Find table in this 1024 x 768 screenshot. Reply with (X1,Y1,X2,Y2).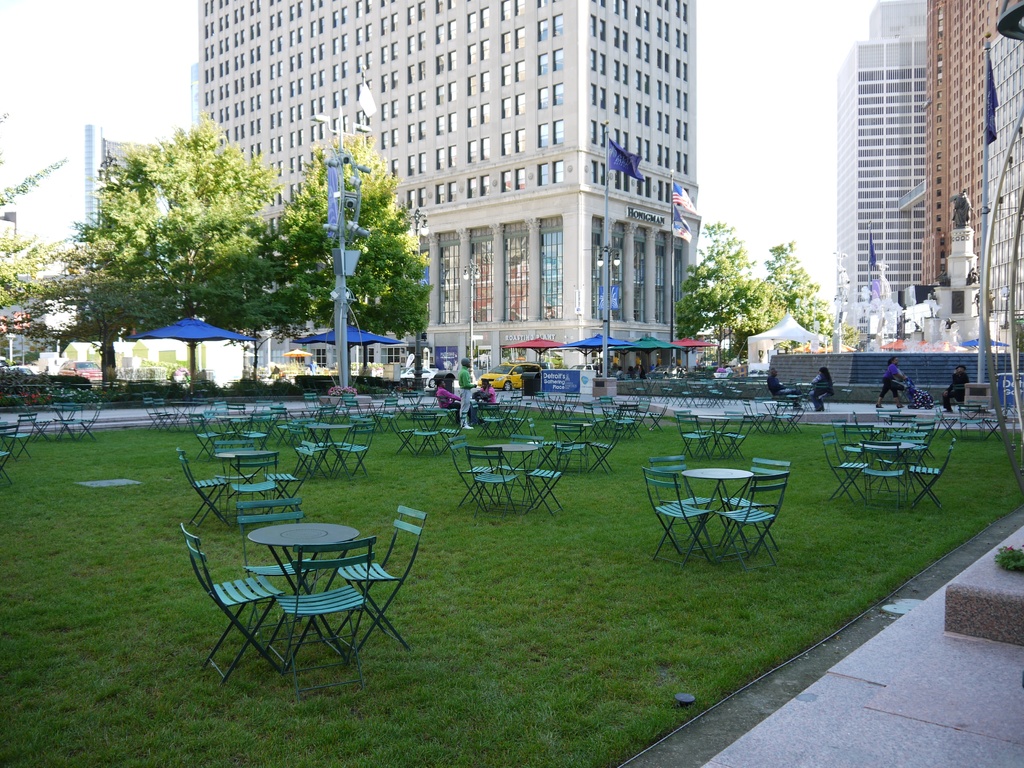
(764,401,791,435).
